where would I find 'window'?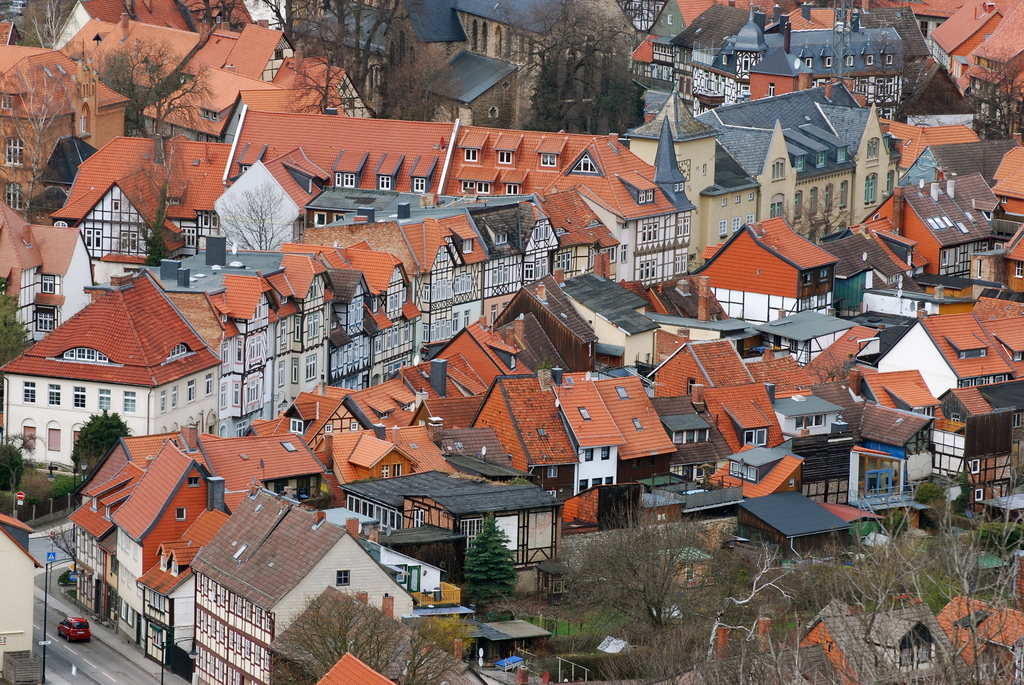
At {"left": 217, "top": 384, "right": 228, "bottom": 410}.
